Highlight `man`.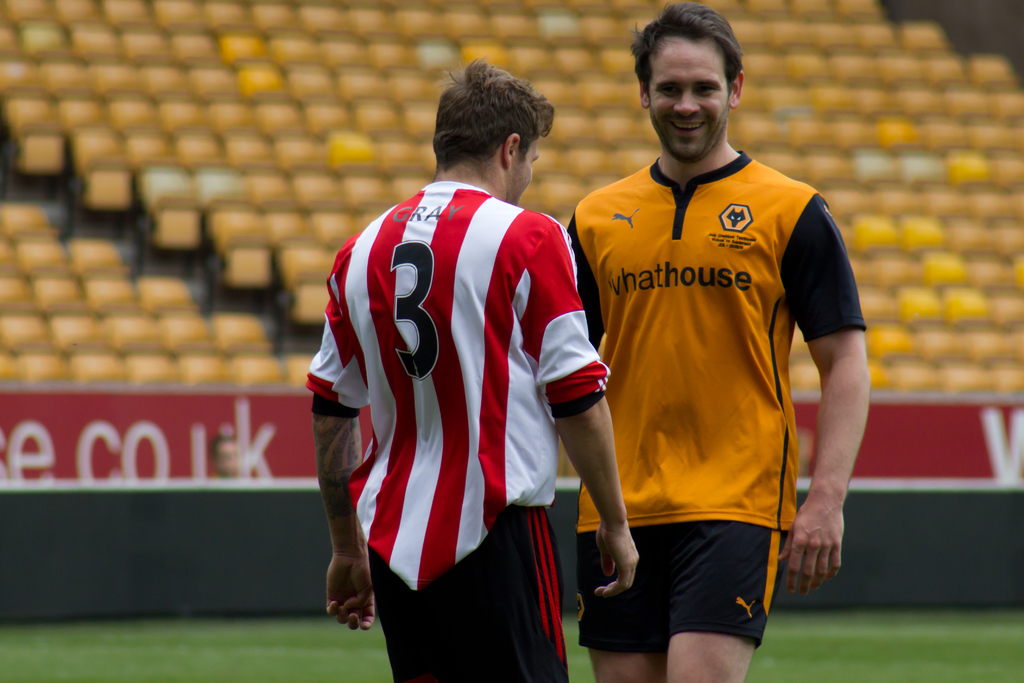
Highlighted region: x1=308, y1=58, x2=639, y2=682.
